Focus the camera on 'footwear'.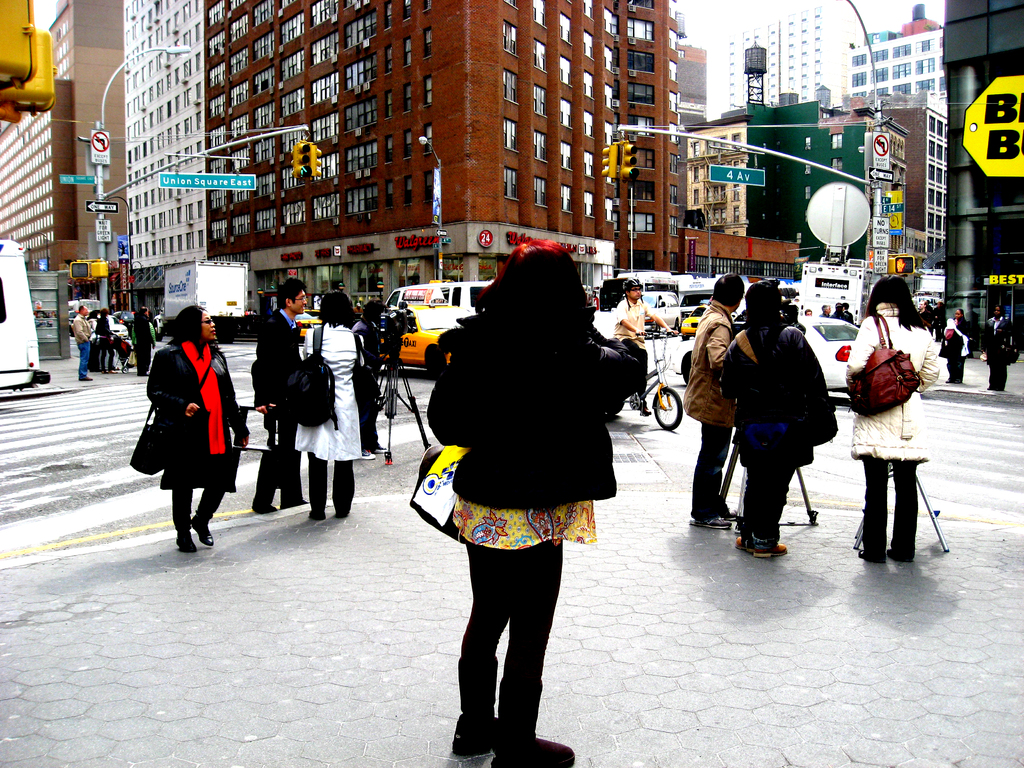
Focus region: 492,733,572,767.
